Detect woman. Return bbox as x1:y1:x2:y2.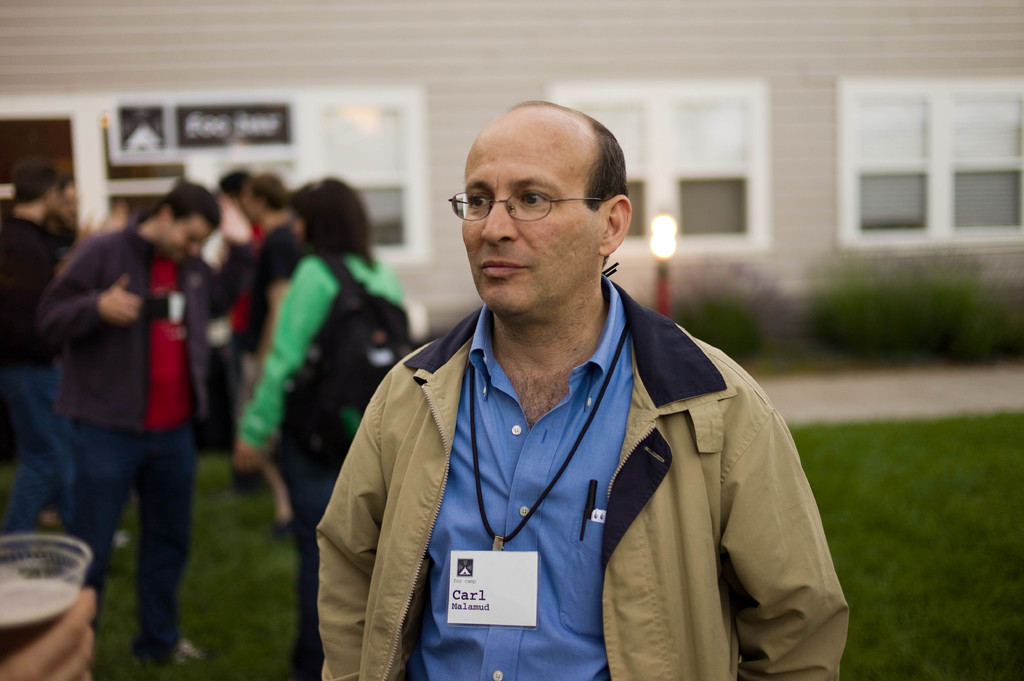
231:177:406:680.
